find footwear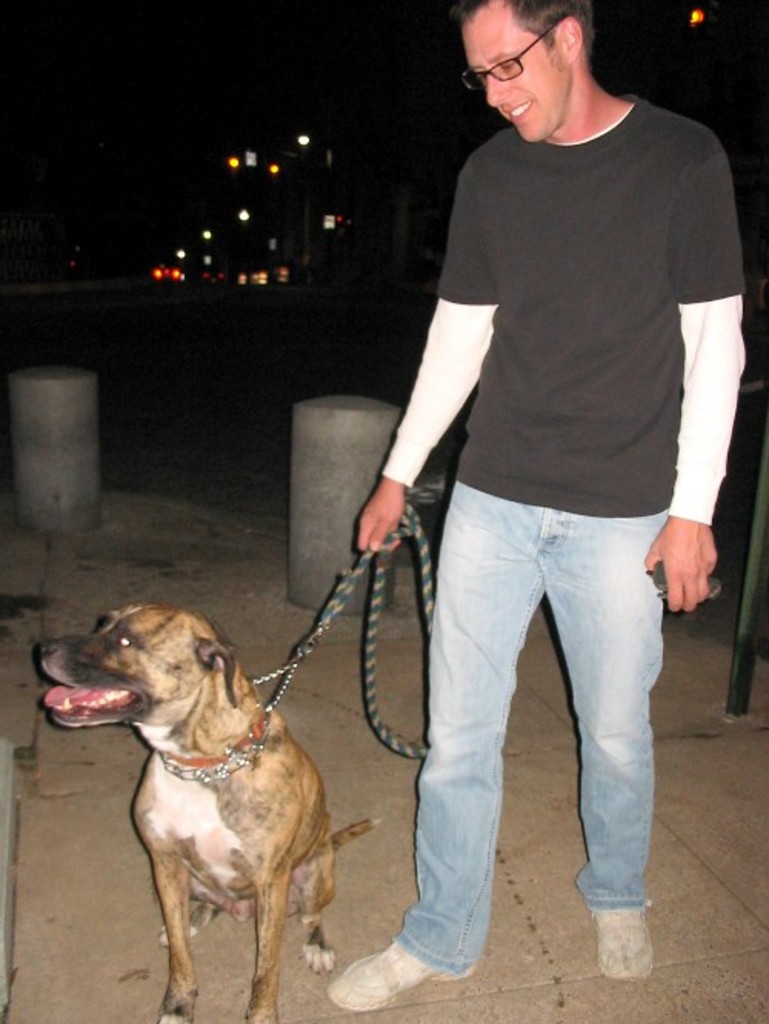
x1=323 y1=939 x2=475 y2=1015
